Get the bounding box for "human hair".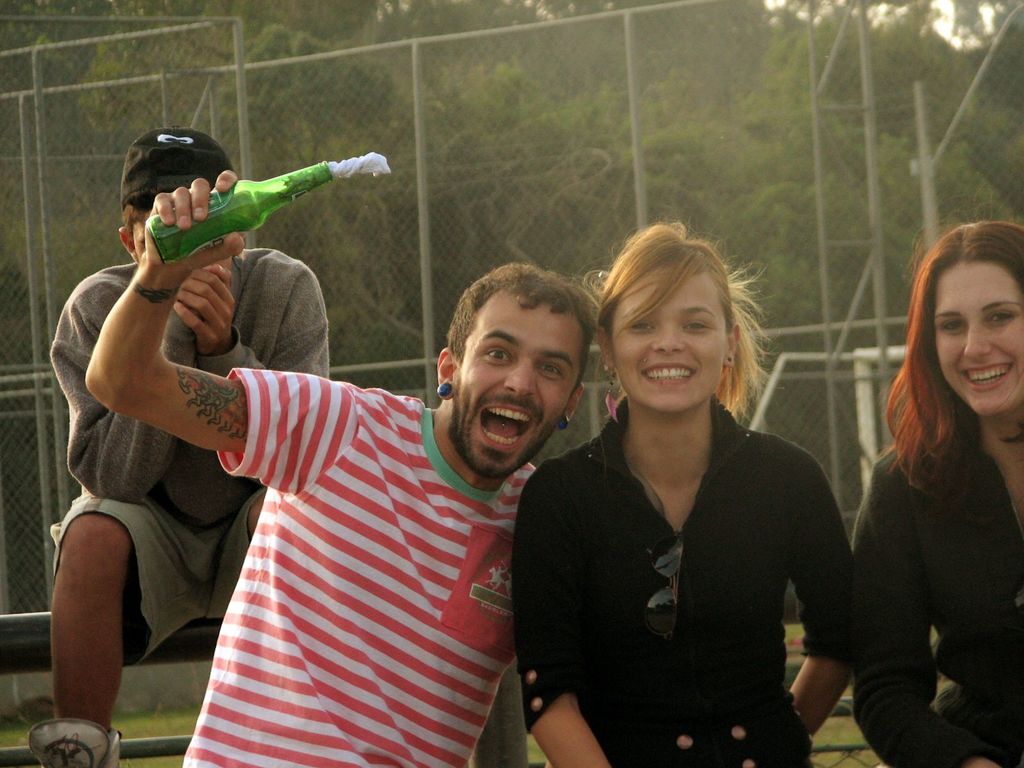
881 220 1010 531.
